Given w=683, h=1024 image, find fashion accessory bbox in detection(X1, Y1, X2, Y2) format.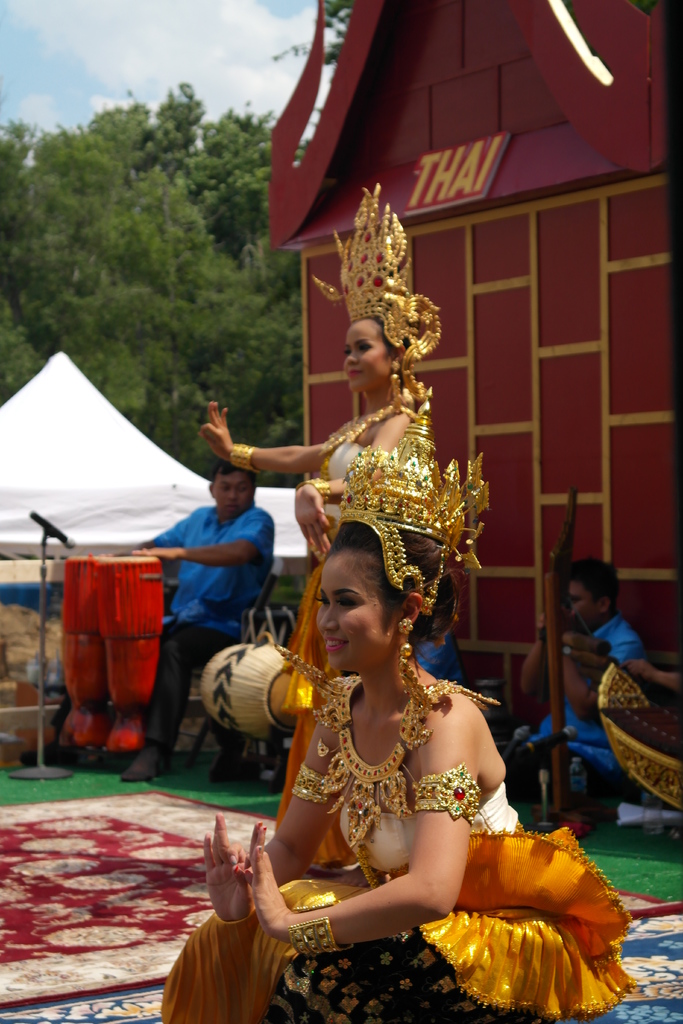
detection(292, 754, 346, 817).
